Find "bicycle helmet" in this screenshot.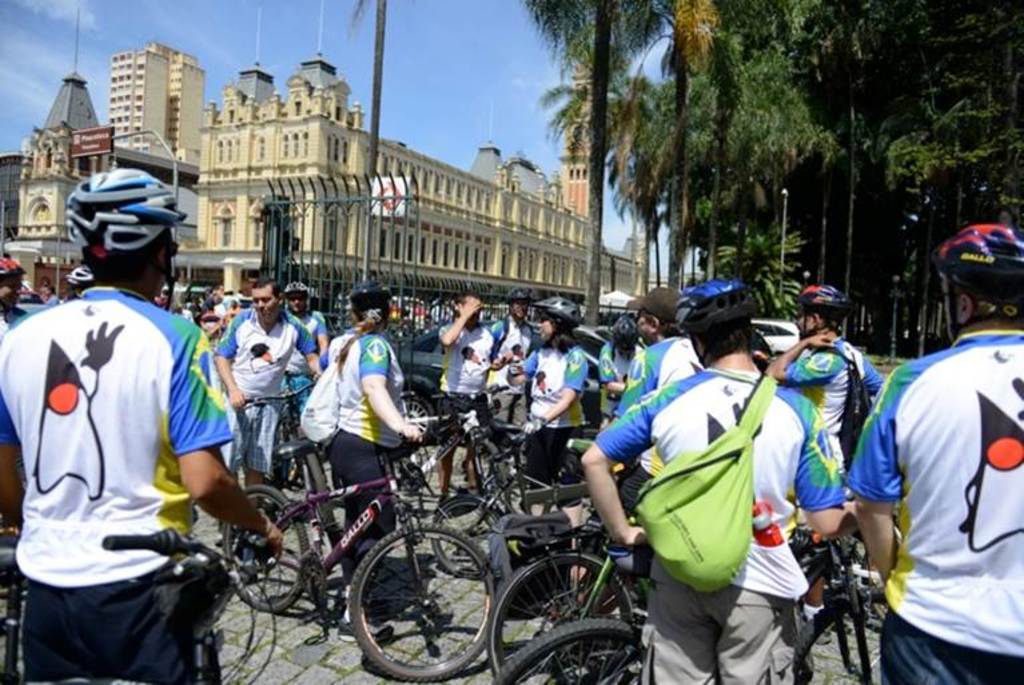
The bounding box for "bicycle helmet" is 928, 228, 1007, 303.
